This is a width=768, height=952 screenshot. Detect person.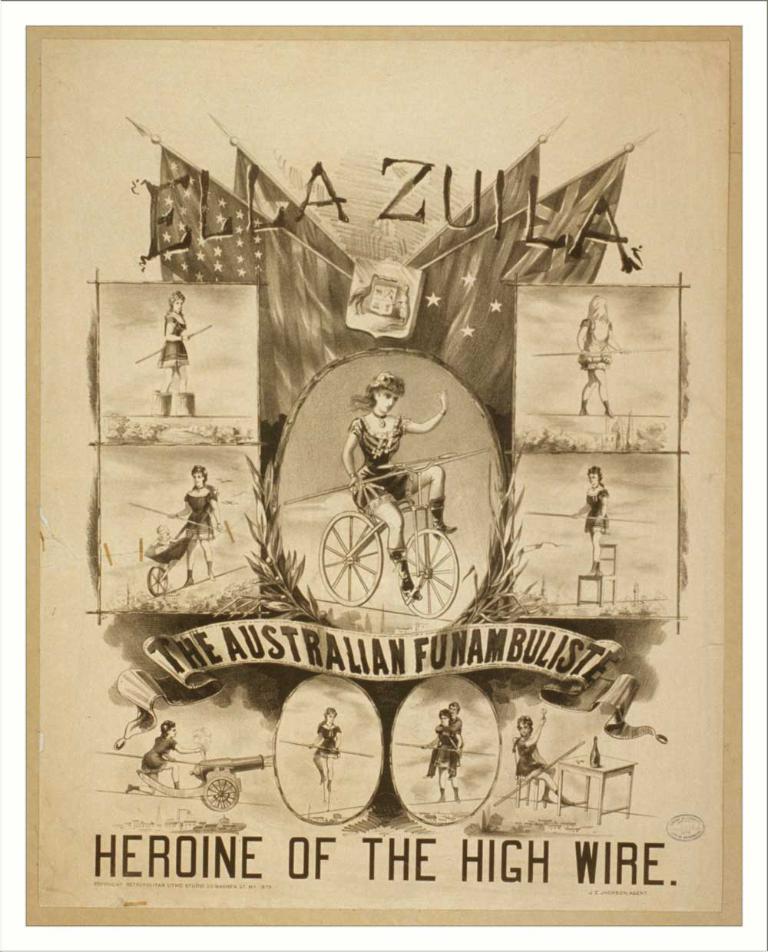
rect(145, 293, 206, 402).
